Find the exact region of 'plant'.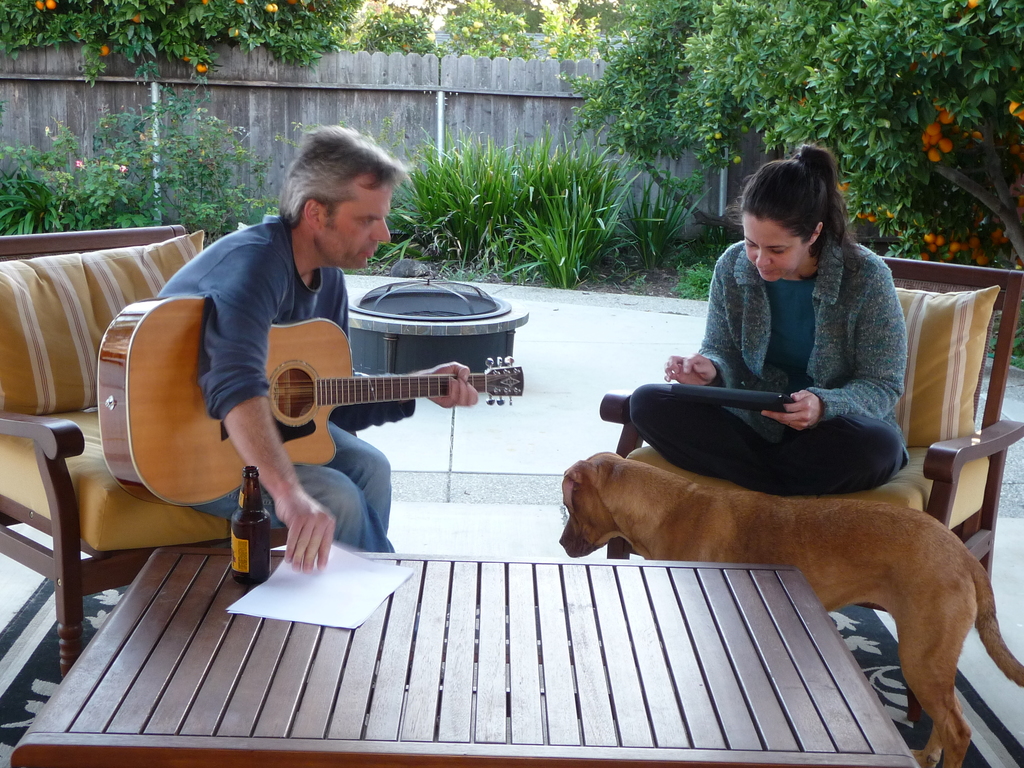
Exact region: x1=72 y1=100 x2=272 y2=236.
